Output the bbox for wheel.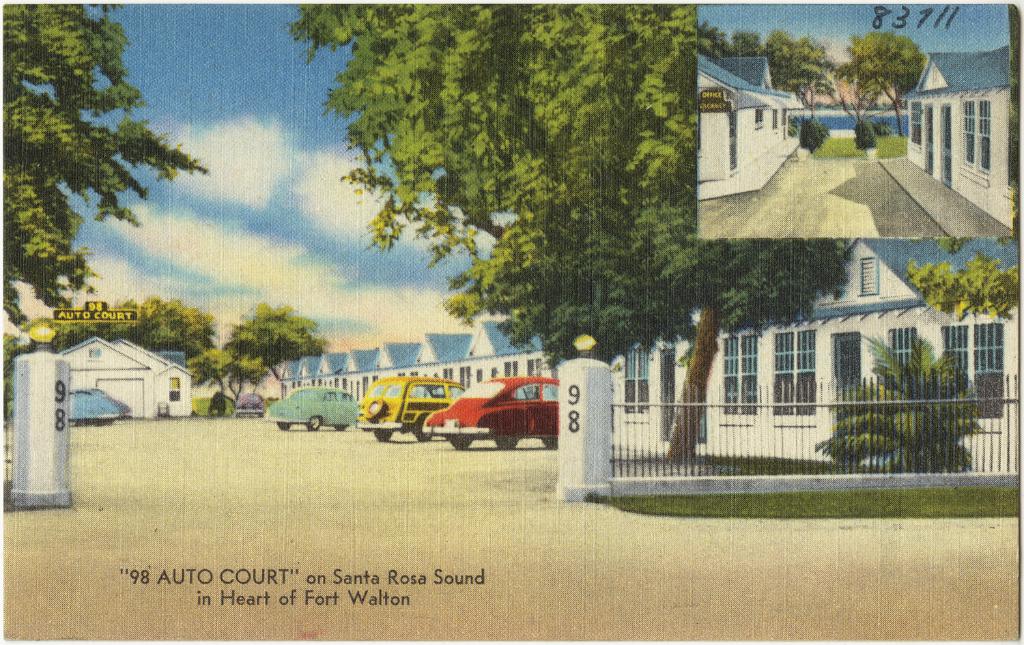
x1=449, y1=430, x2=474, y2=447.
